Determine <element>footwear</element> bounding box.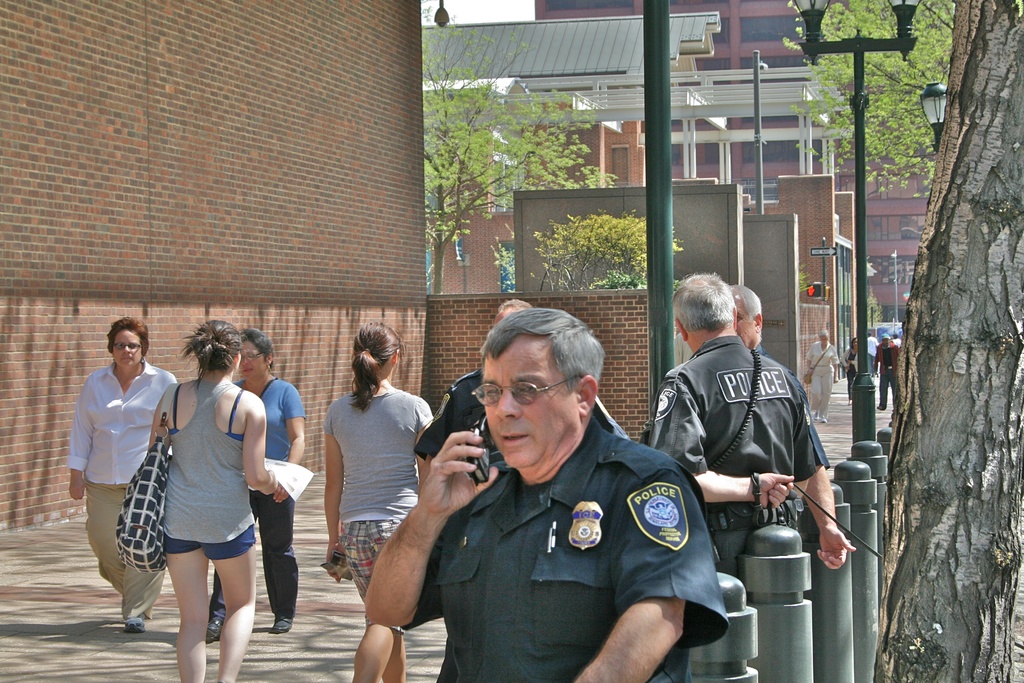
Determined: bbox(123, 611, 150, 634).
